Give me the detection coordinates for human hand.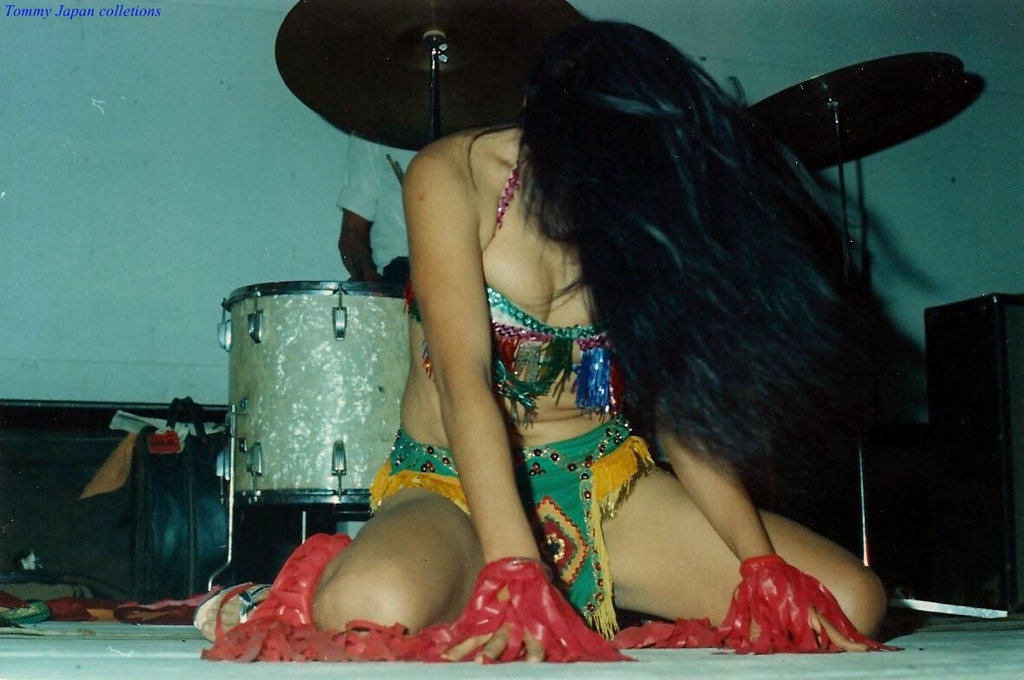
<bbox>439, 559, 570, 665</bbox>.
